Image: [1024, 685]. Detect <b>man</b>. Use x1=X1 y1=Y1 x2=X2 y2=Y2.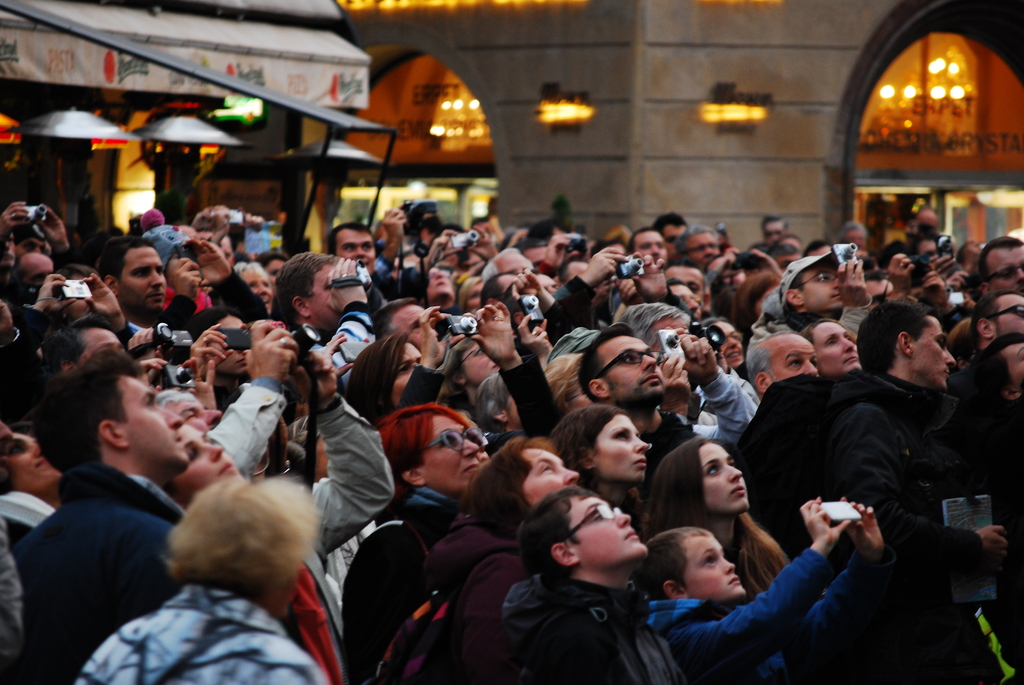
x1=116 y1=233 x2=276 y2=374.
